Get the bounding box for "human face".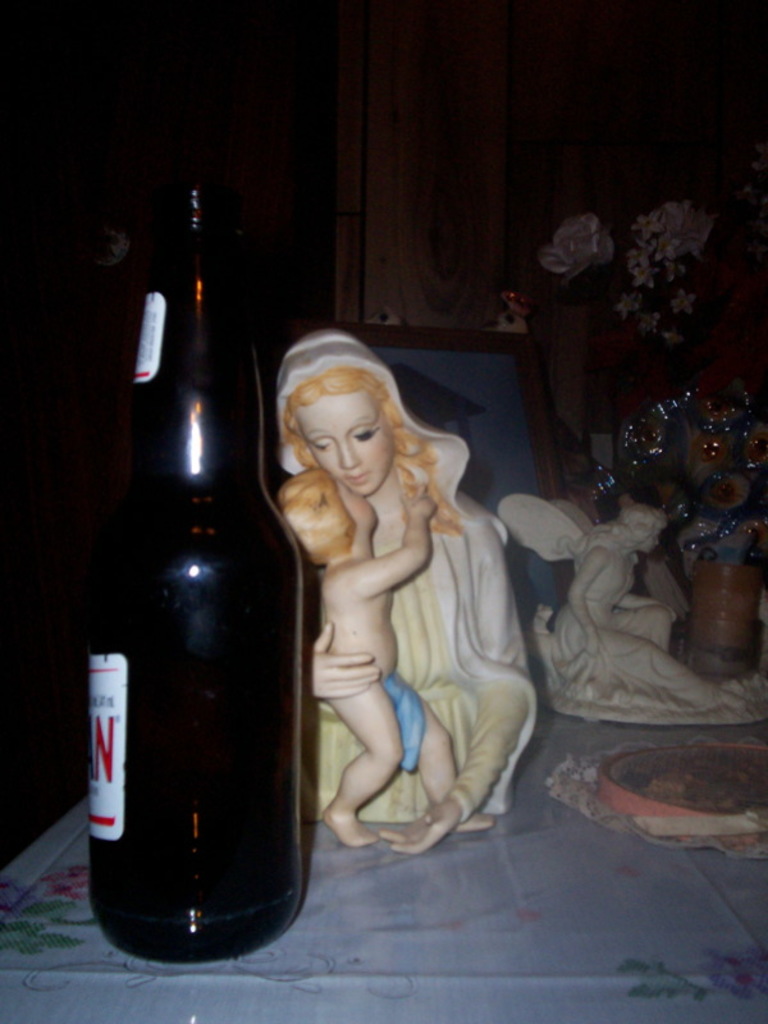
left=344, top=479, right=378, bottom=526.
